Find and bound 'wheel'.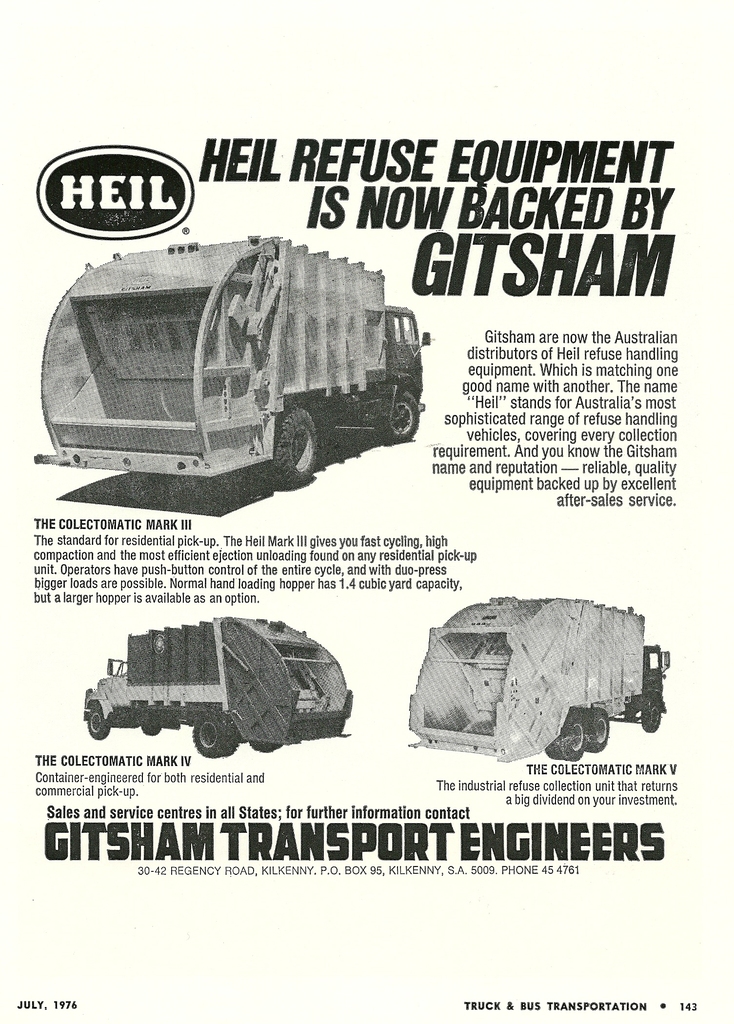
Bound: {"left": 643, "top": 697, "right": 664, "bottom": 732}.
